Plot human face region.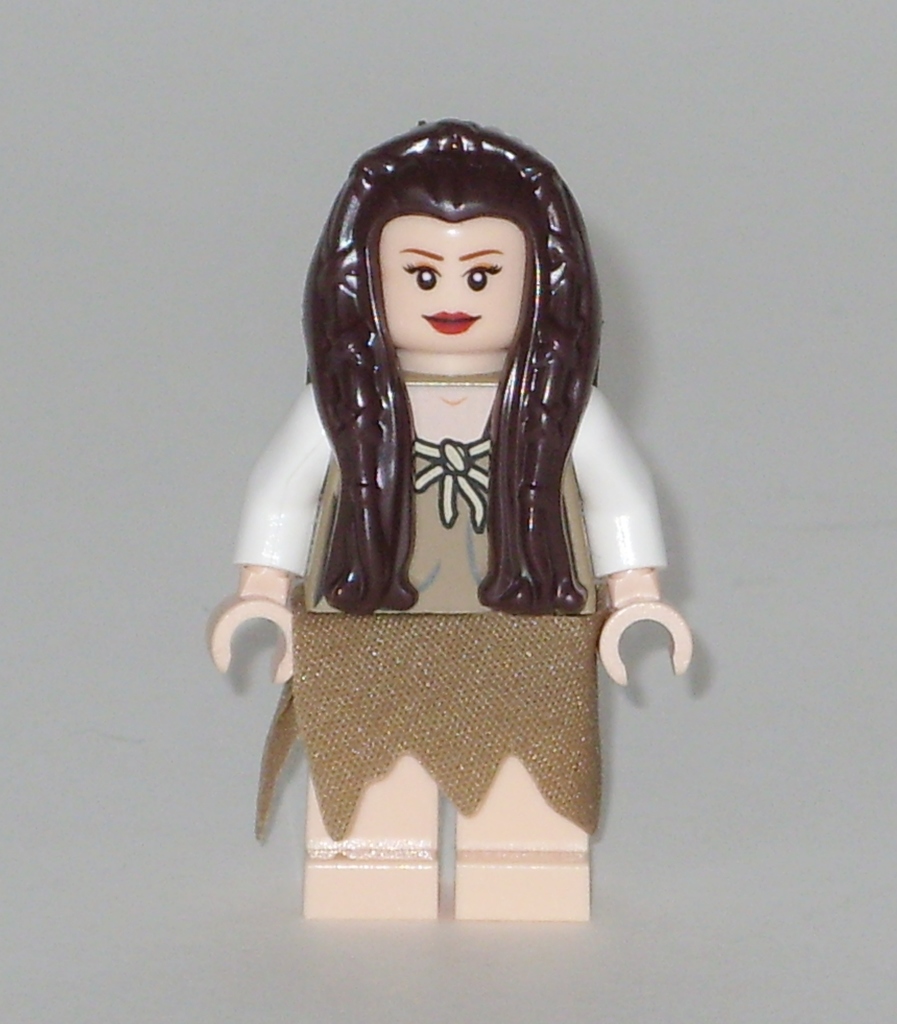
Plotted at (x1=378, y1=218, x2=526, y2=357).
